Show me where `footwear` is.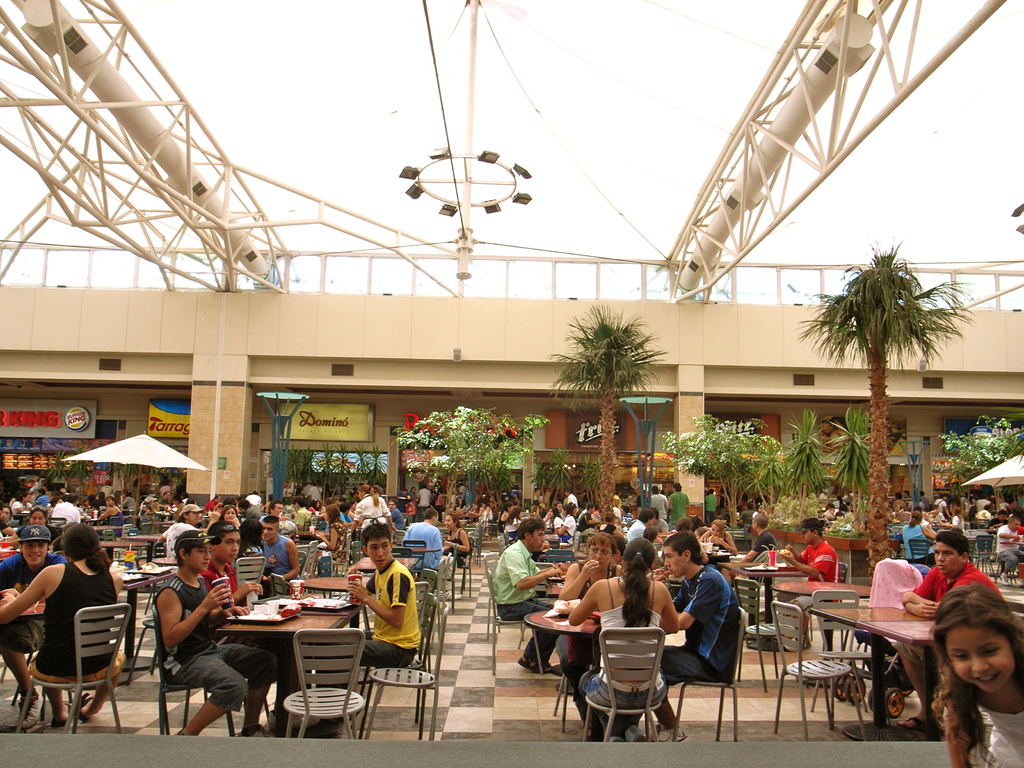
`footwear` is at 267,712,318,729.
